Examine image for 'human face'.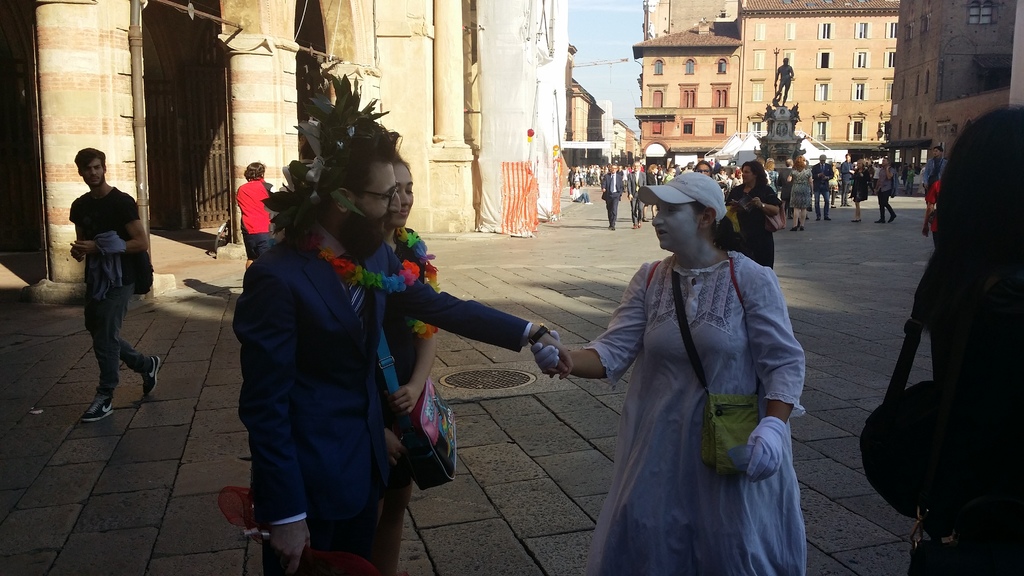
Examination result: [x1=81, y1=156, x2=104, y2=185].
